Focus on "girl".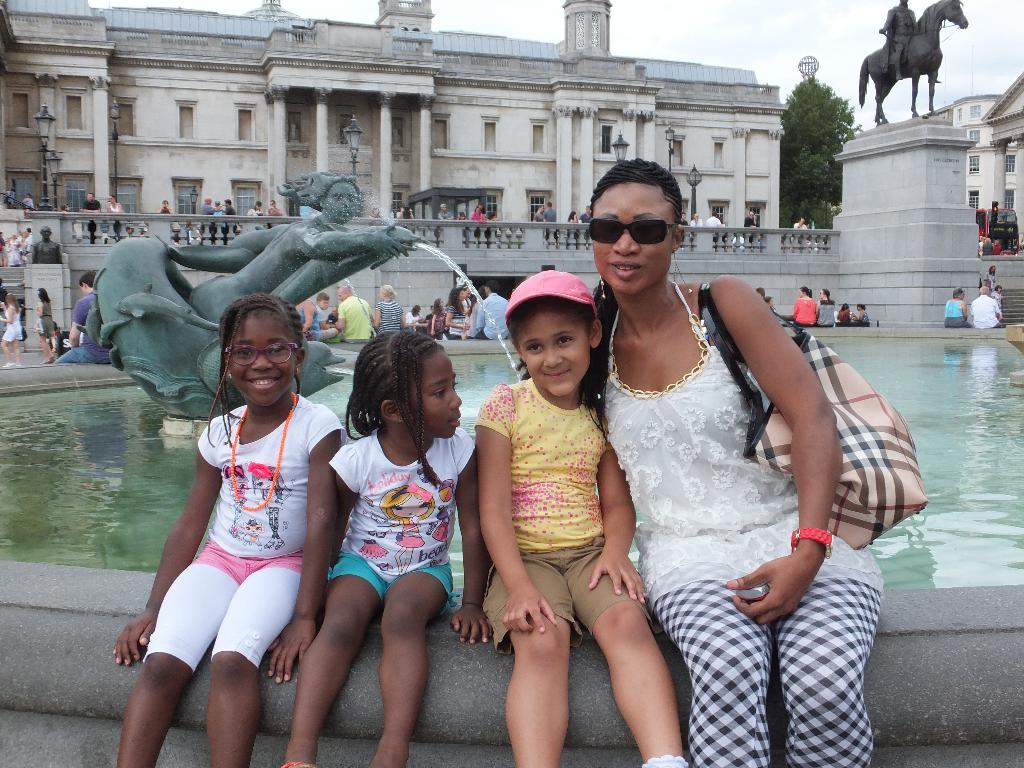
Focused at detection(106, 295, 348, 767).
